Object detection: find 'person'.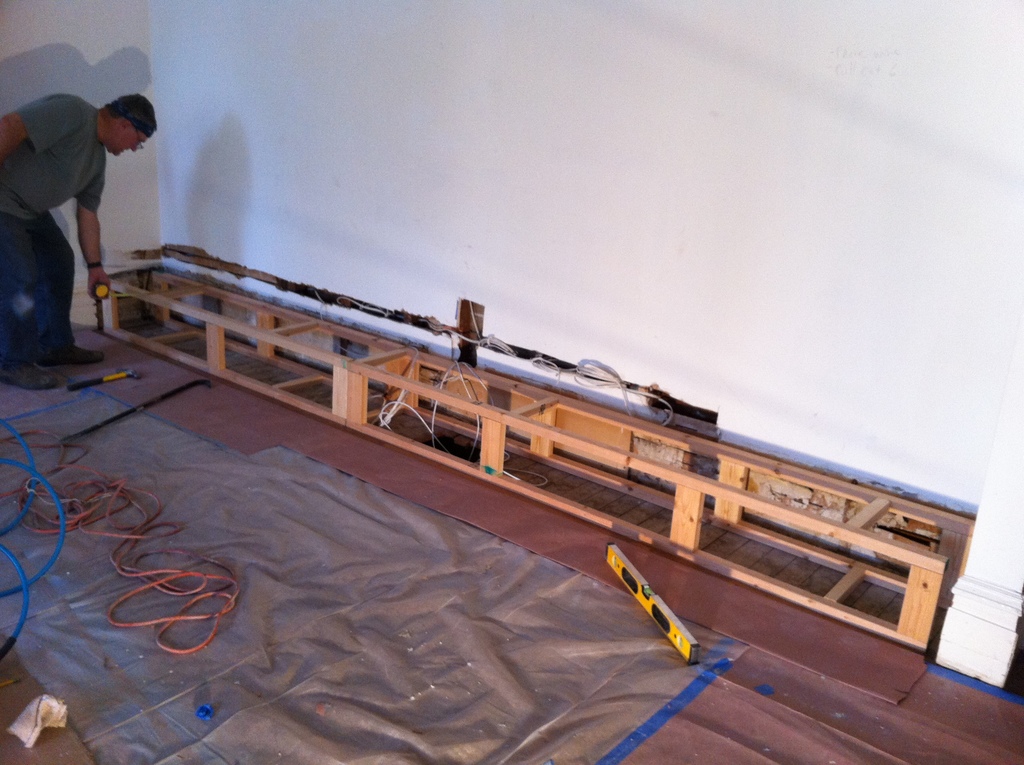
{"left": 13, "top": 47, "right": 141, "bottom": 349}.
